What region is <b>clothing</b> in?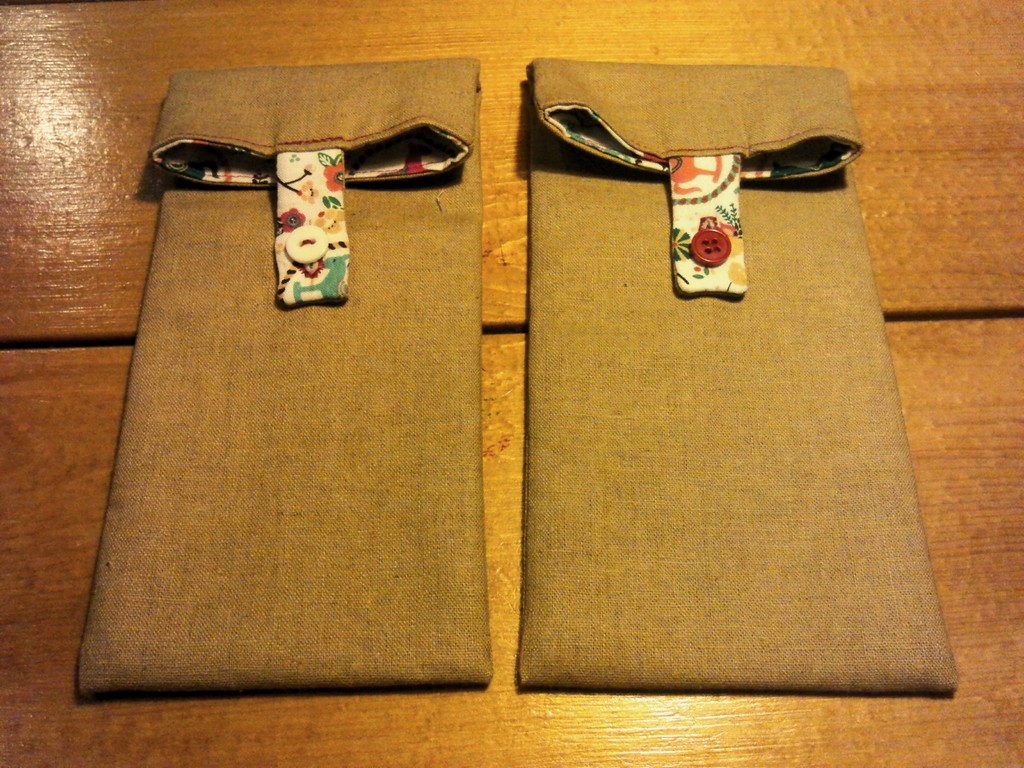
<box>69,36,529,699</box>.
